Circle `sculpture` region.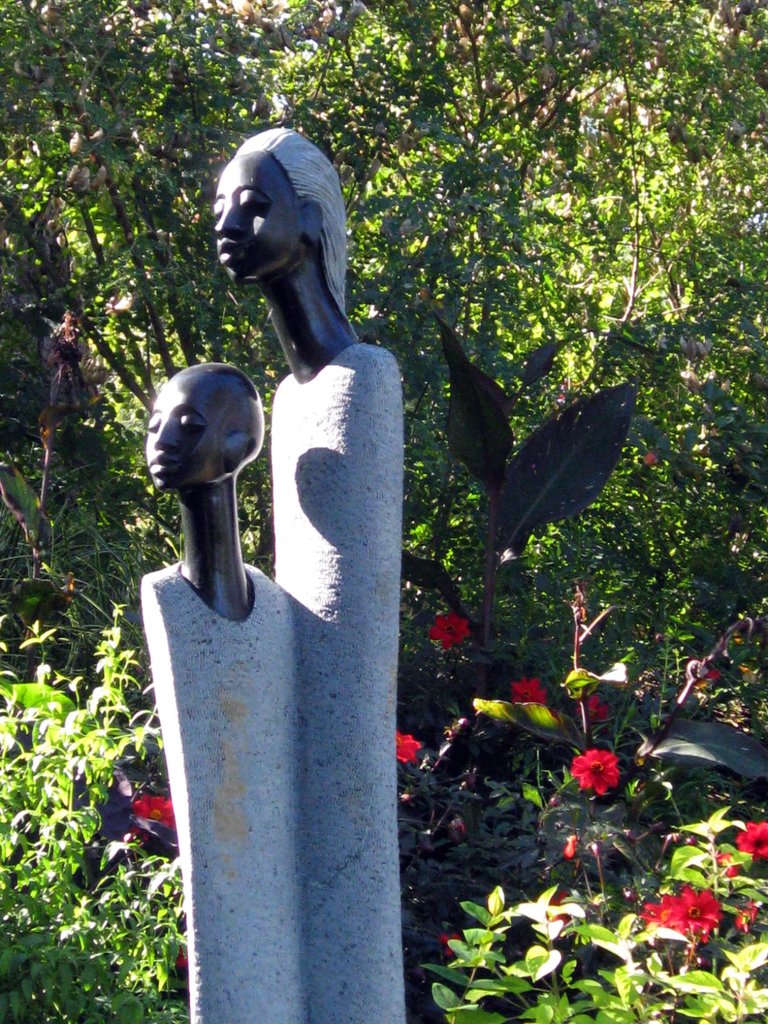
Region: (166,133,421,653).
